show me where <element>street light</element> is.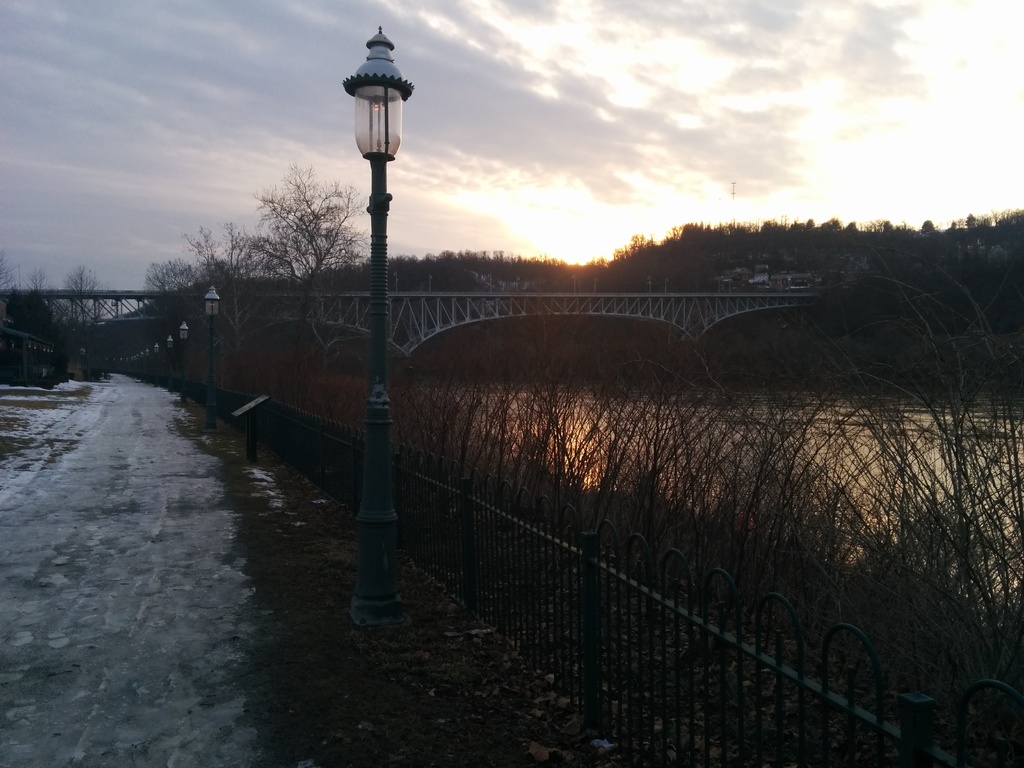
<element>street light</element> is at rect(205, 284, 223, 405).
